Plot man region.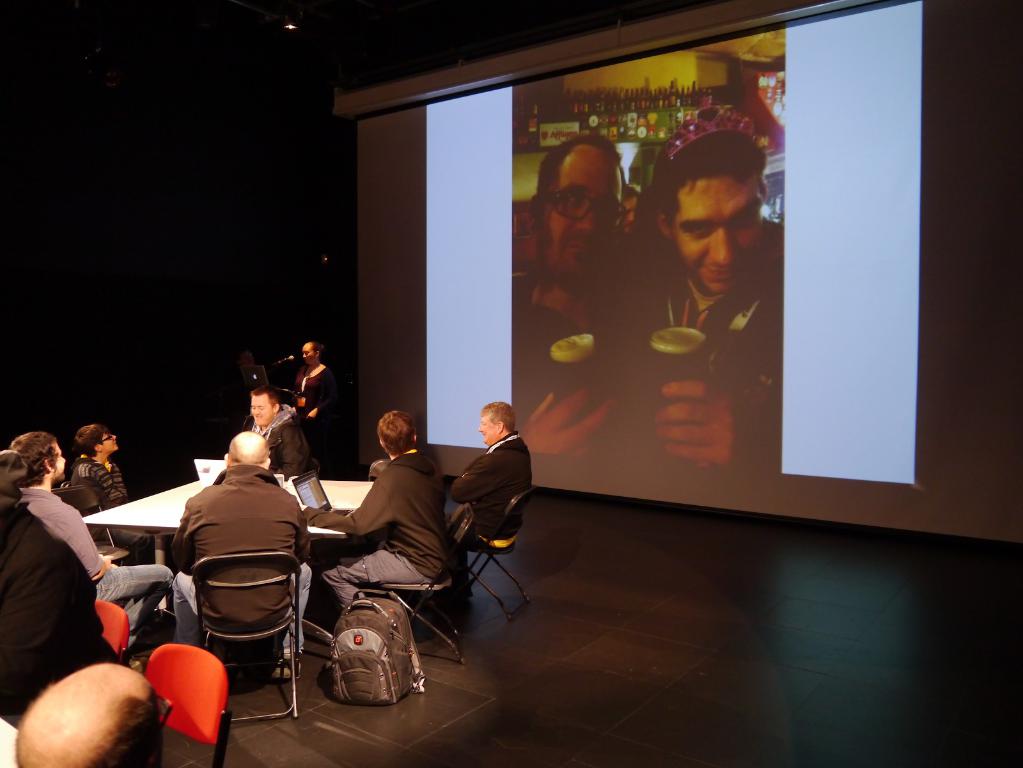
Plotted at l=0, t=435, r=183, b=670.
